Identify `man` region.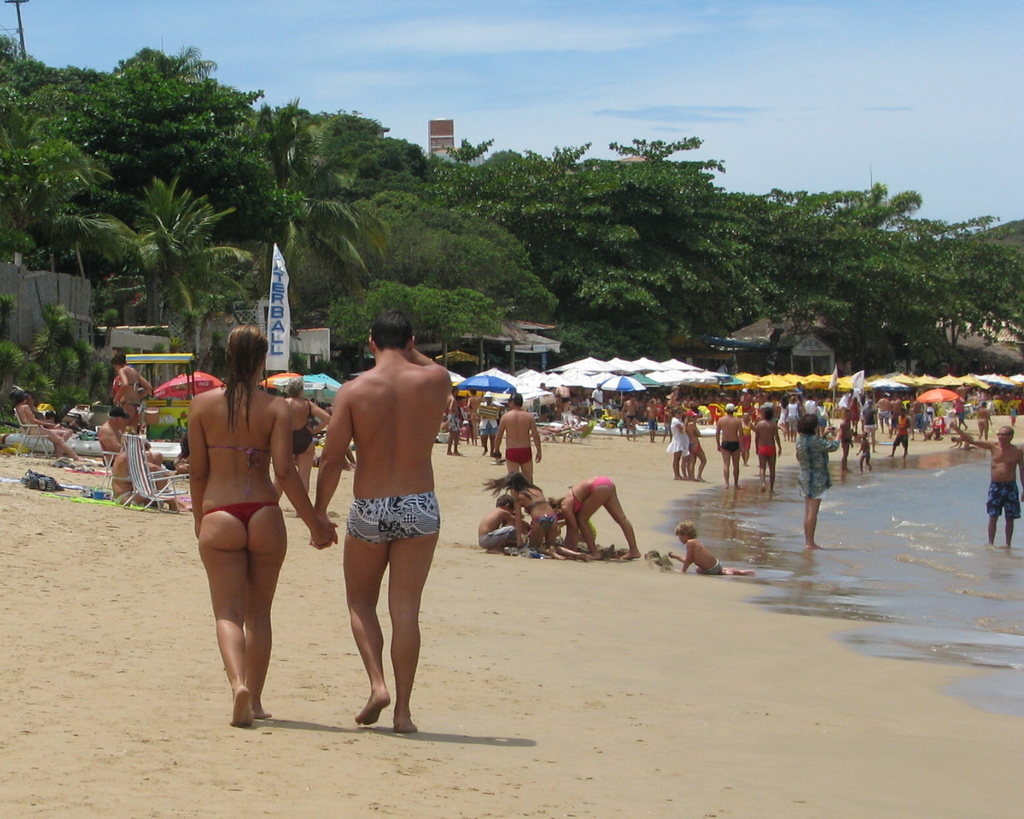
Region: <box>948,421,1023,550</box>.
